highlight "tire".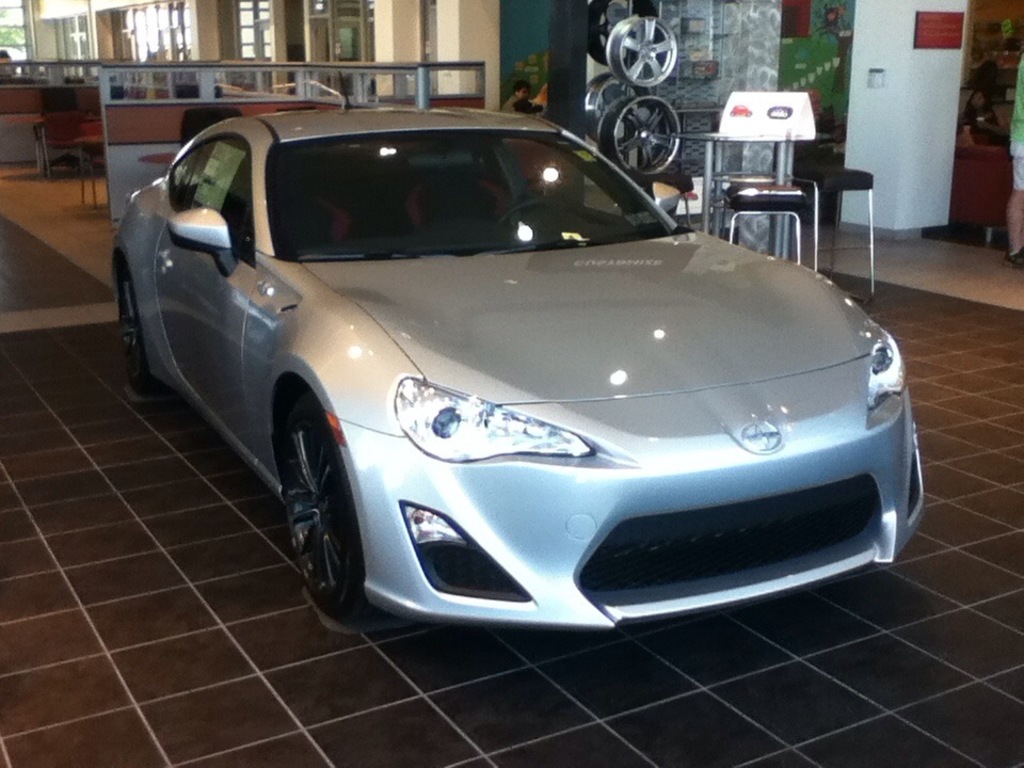
Highlighted region: detection(279, 402, 363, 619).
